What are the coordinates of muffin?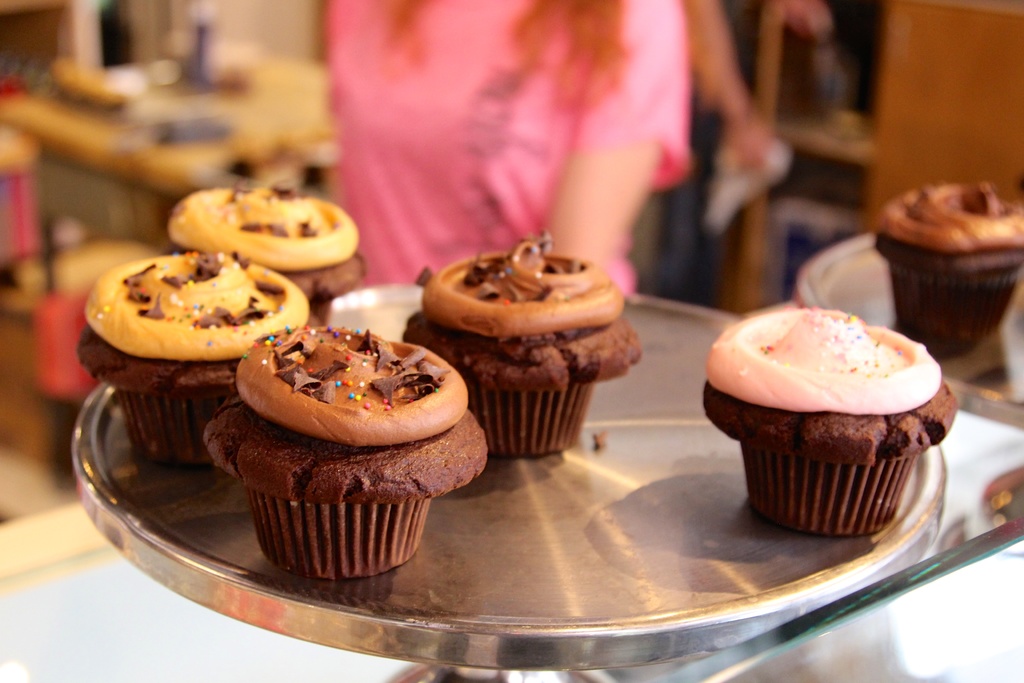
{"left": 397, "top": 226, "right": 645, "bottom": 459}.
